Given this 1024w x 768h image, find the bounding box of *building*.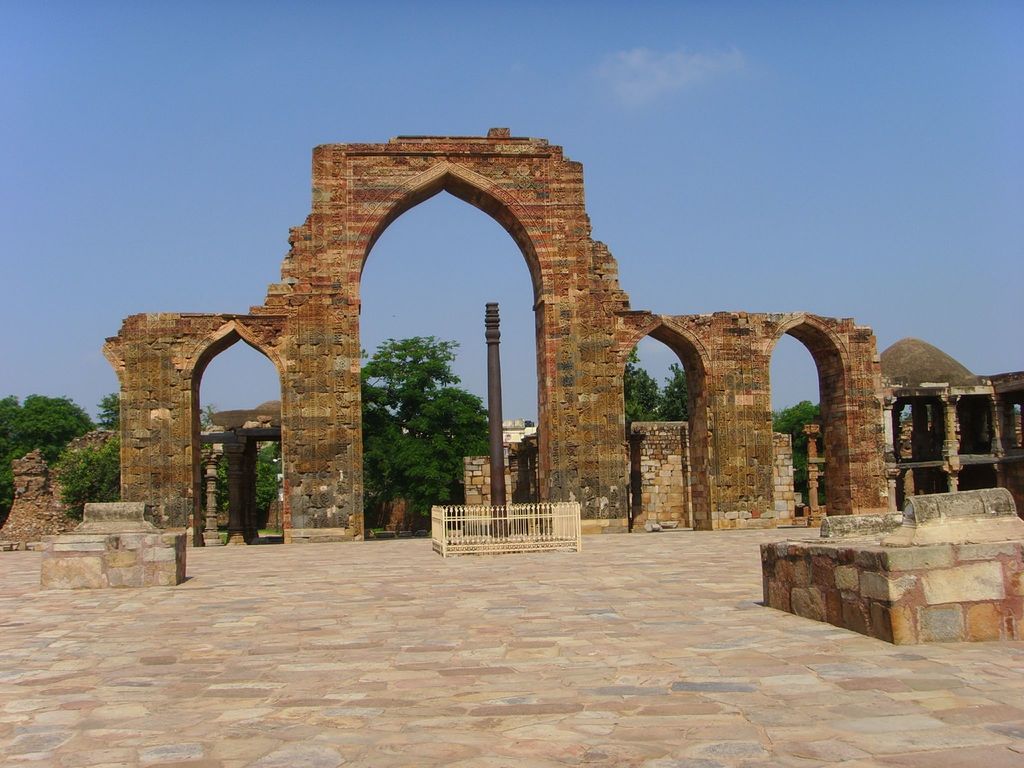
pyautogui.locateOnScreen(795, 337, 1023, 525).
